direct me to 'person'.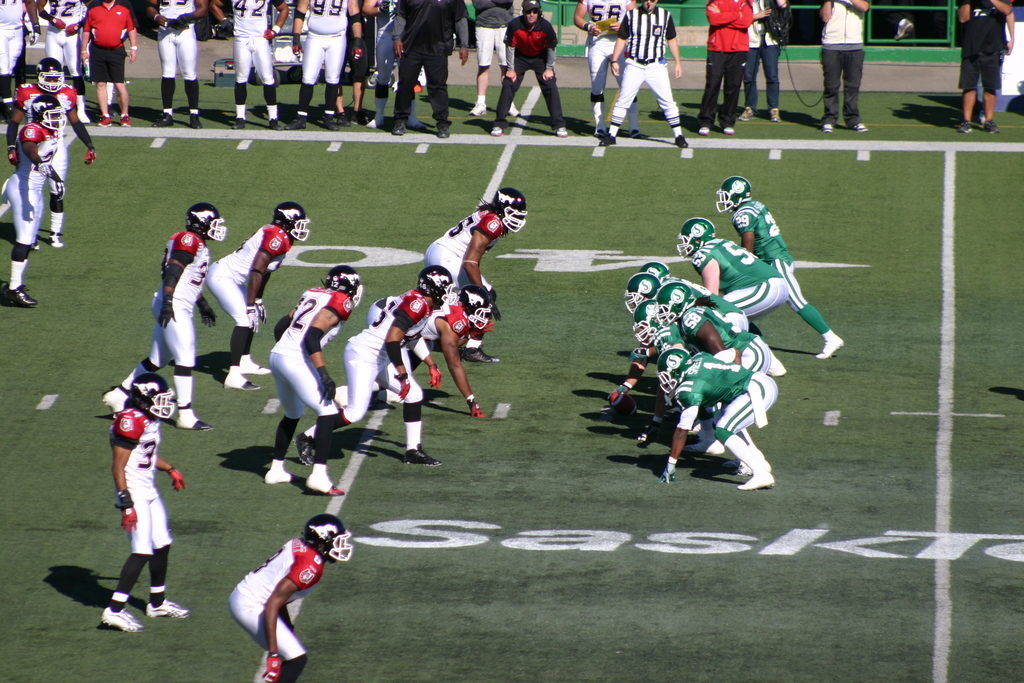
Direction: left=83, top=0, right=140, bottom=125.
